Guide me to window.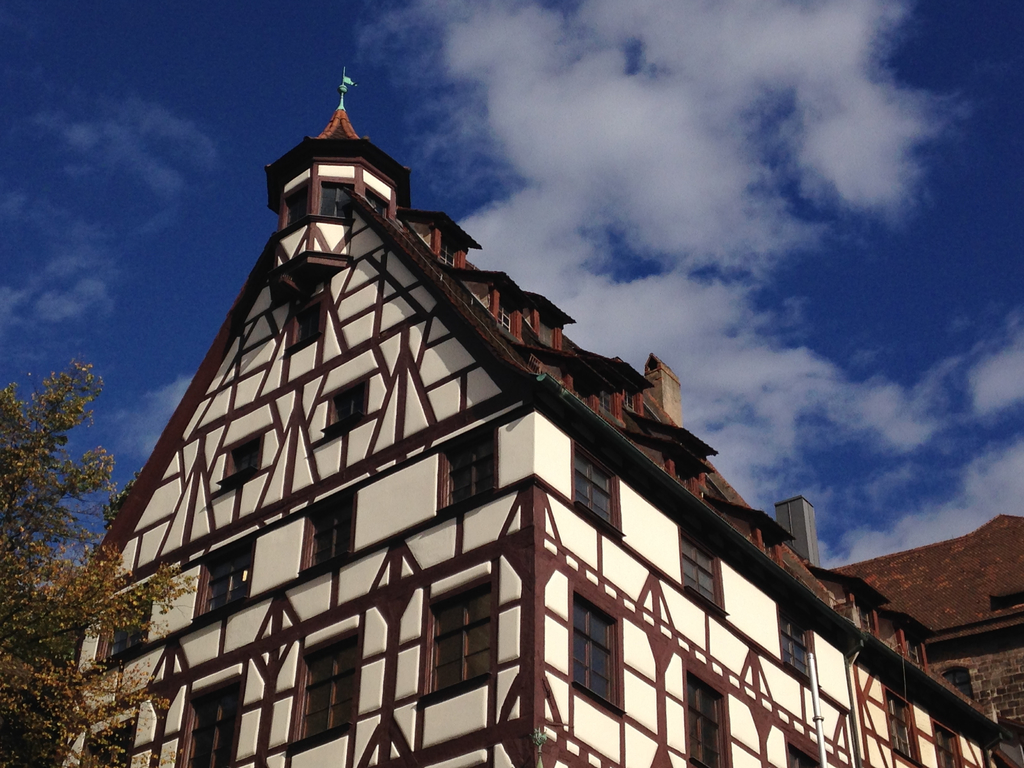
Guidance: box=[291, 634, 352, 752].
